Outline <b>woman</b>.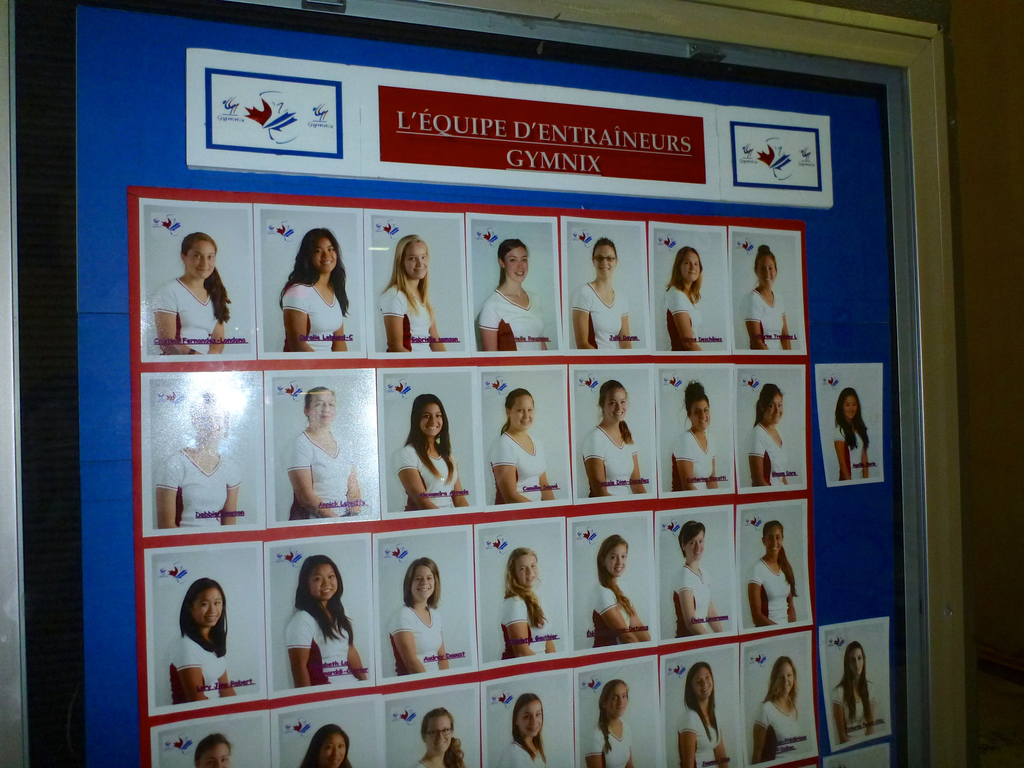
Outline: 284, 386, 366, 516.
